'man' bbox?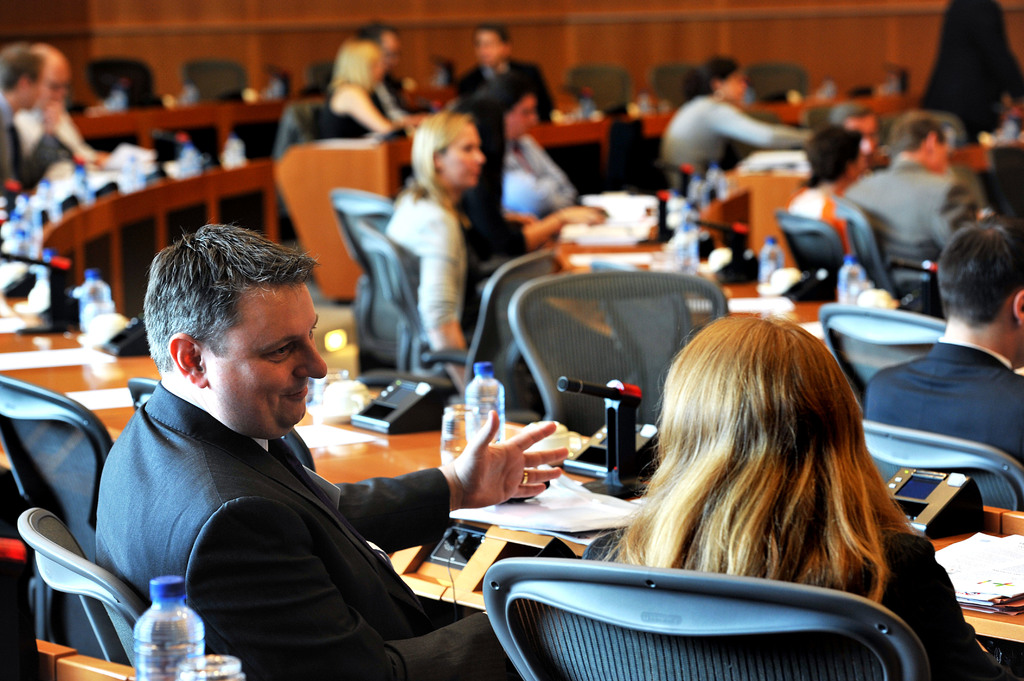
11 41 115 189
